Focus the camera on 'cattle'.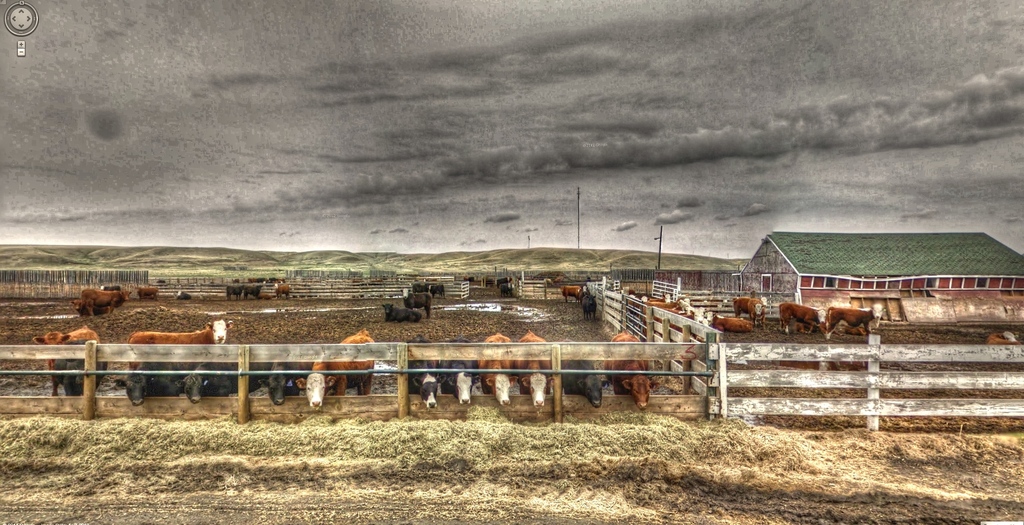
Focus region: x1=274 y1=282 x2=295 y2=303.
